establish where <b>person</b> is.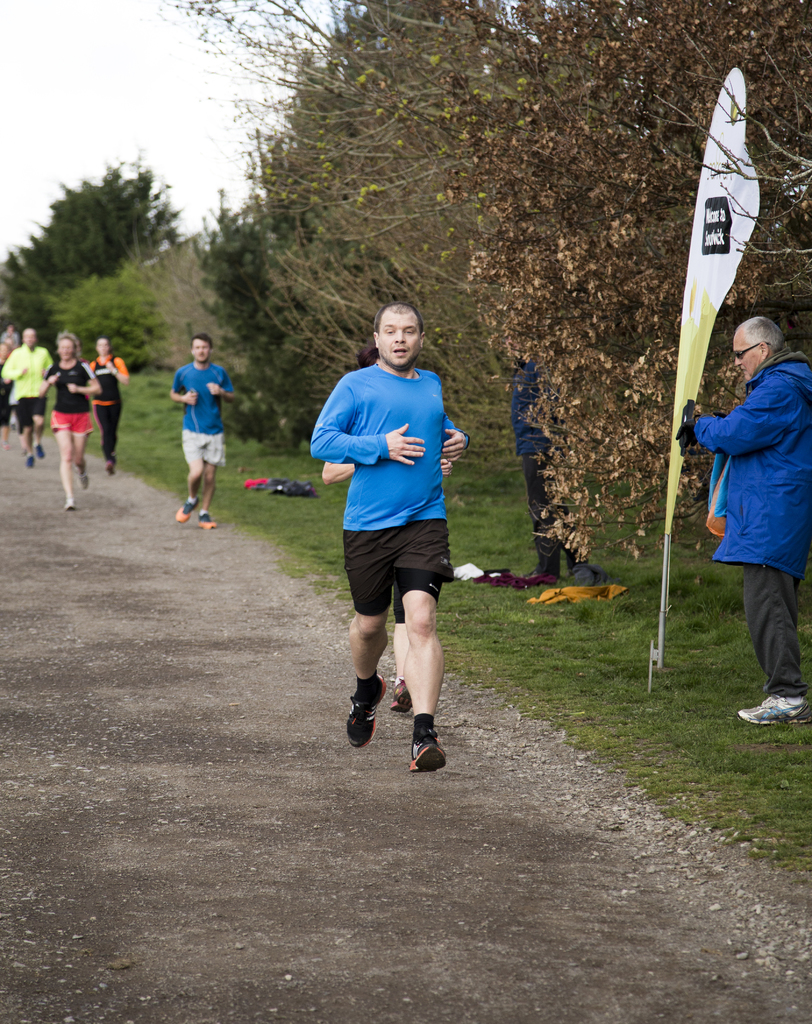
Established at 689/312/811/724.
